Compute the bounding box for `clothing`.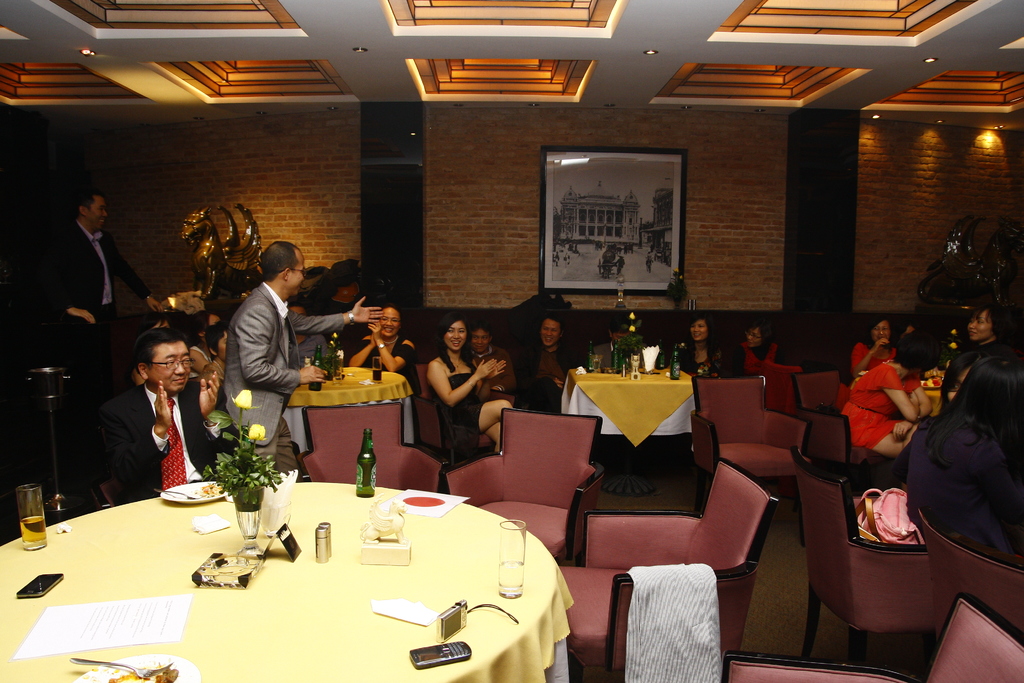
crop(222, 277, 346, 483).
